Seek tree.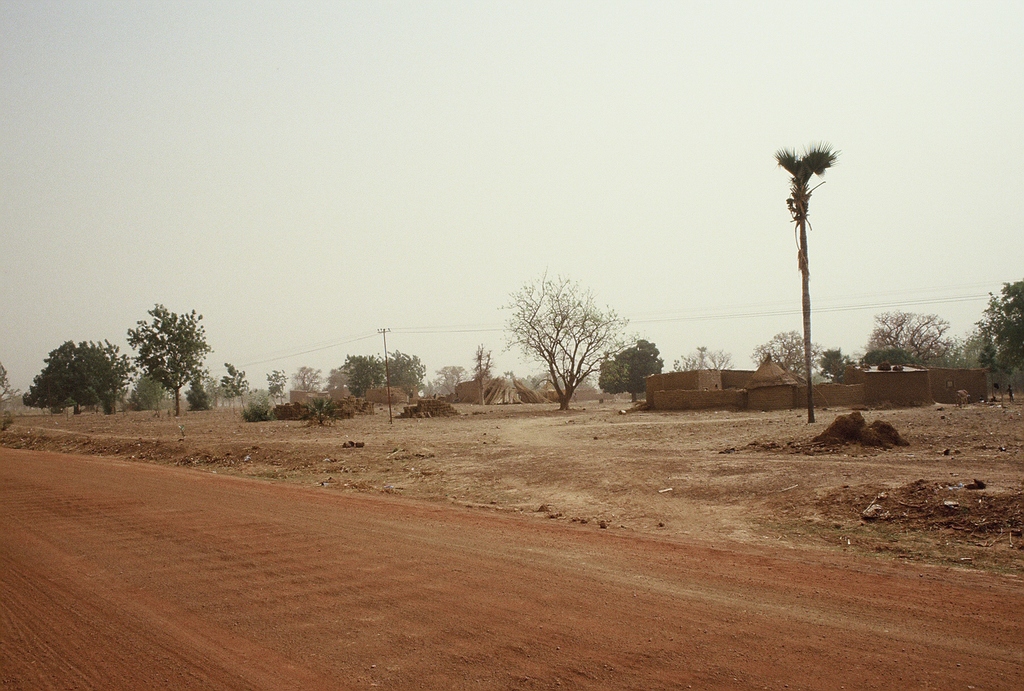
bbox=(864, 347, 925, 376).
